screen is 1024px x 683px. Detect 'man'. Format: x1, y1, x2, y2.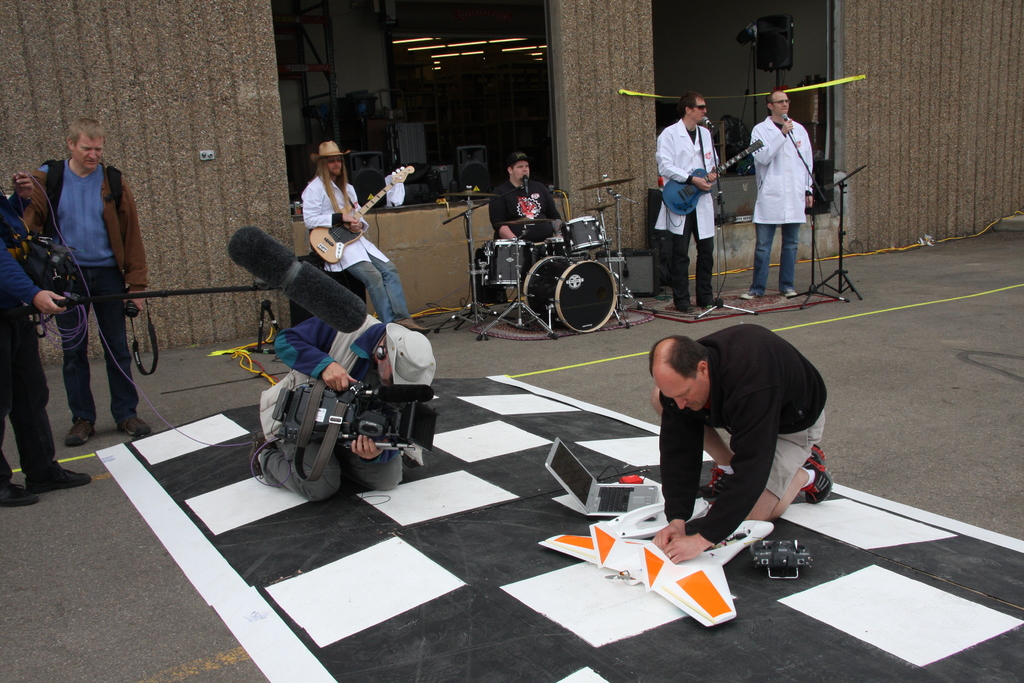
652, 93, 726, 315.
